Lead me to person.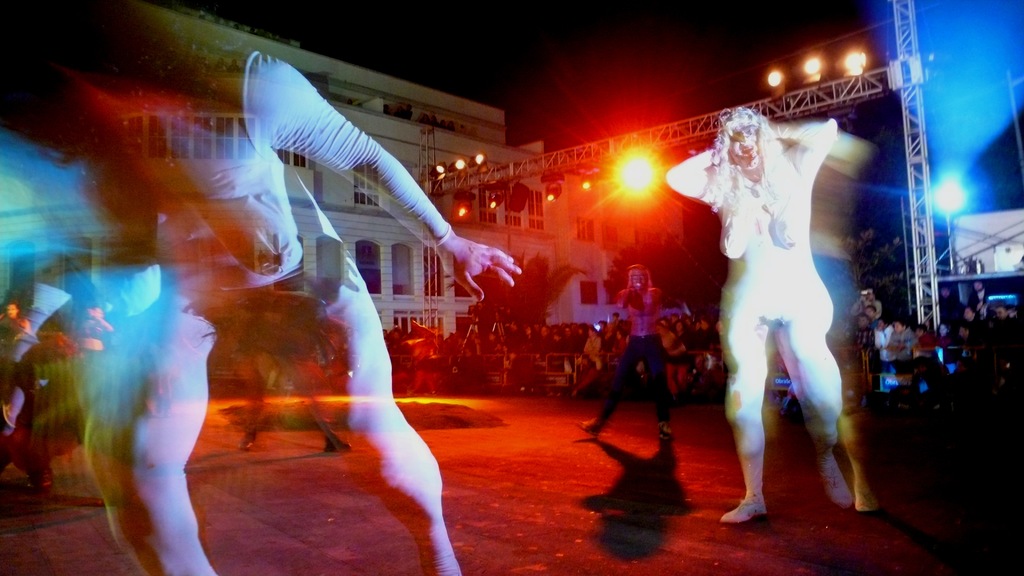
Lead to box=[575, 260, 669, 440].
